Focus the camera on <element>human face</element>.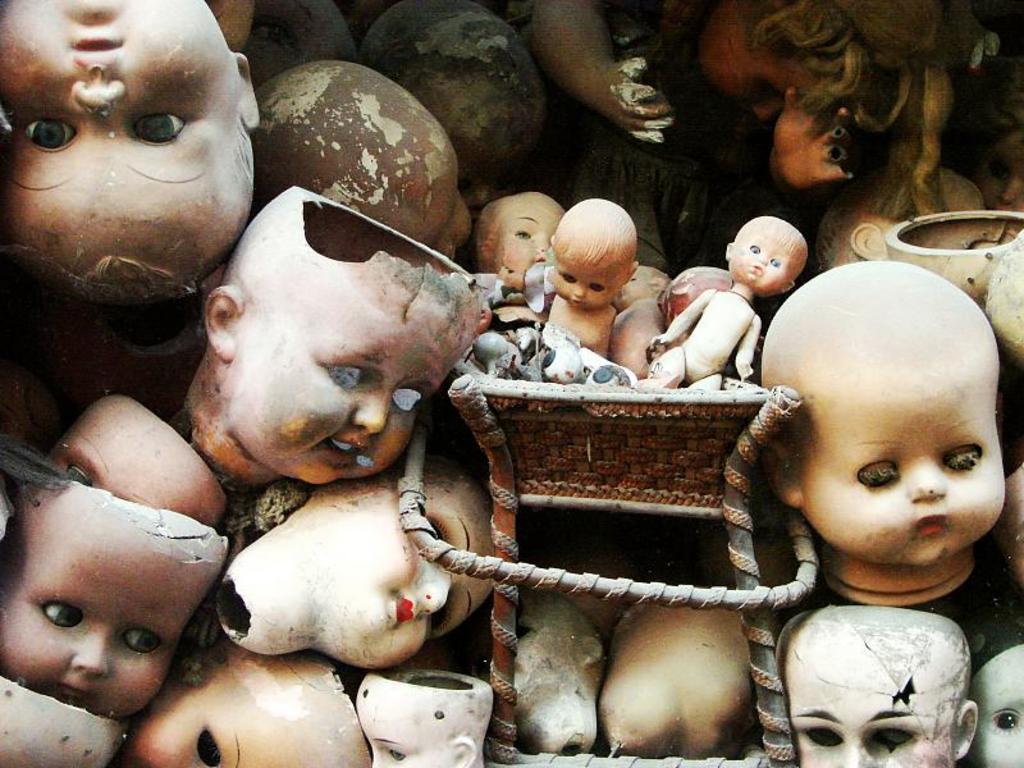
Focus region: bbox=(968, 646, 1023, 767).
